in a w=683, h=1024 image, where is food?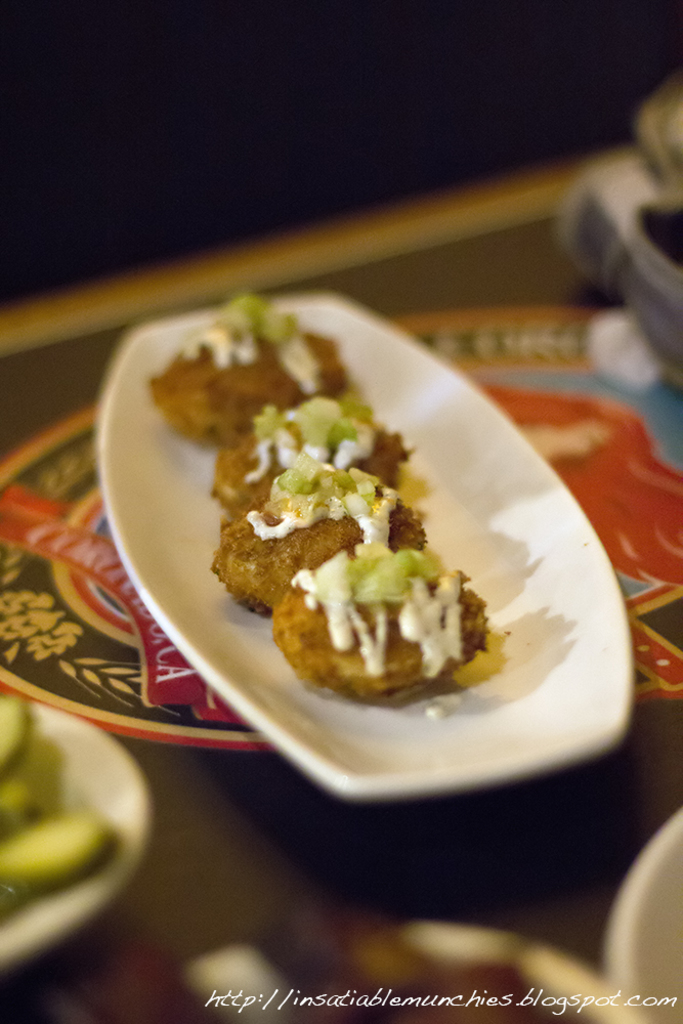
<region>147, 288, 486, 707</region>.
